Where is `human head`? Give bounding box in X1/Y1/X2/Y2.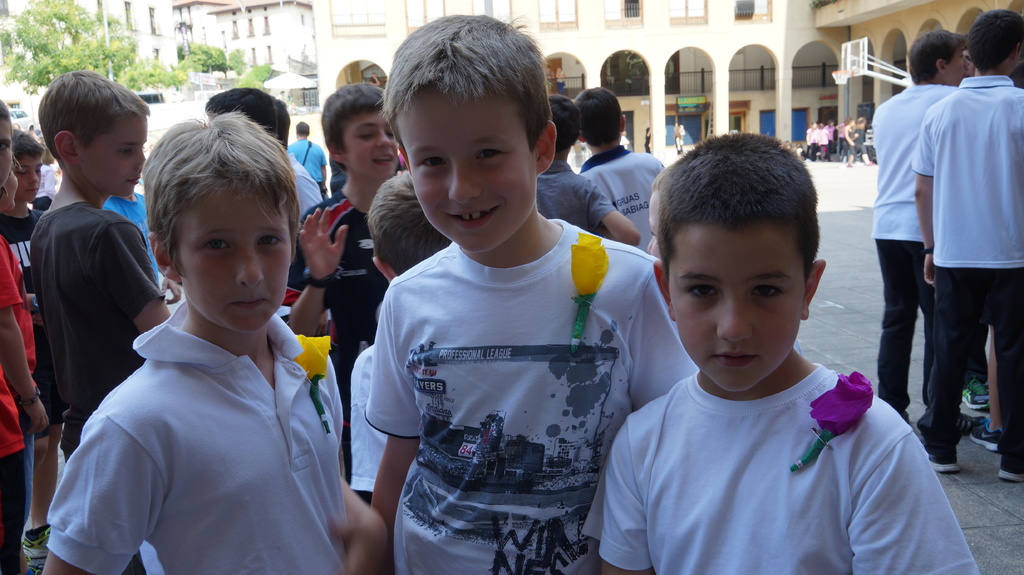
369/169/455/285.
